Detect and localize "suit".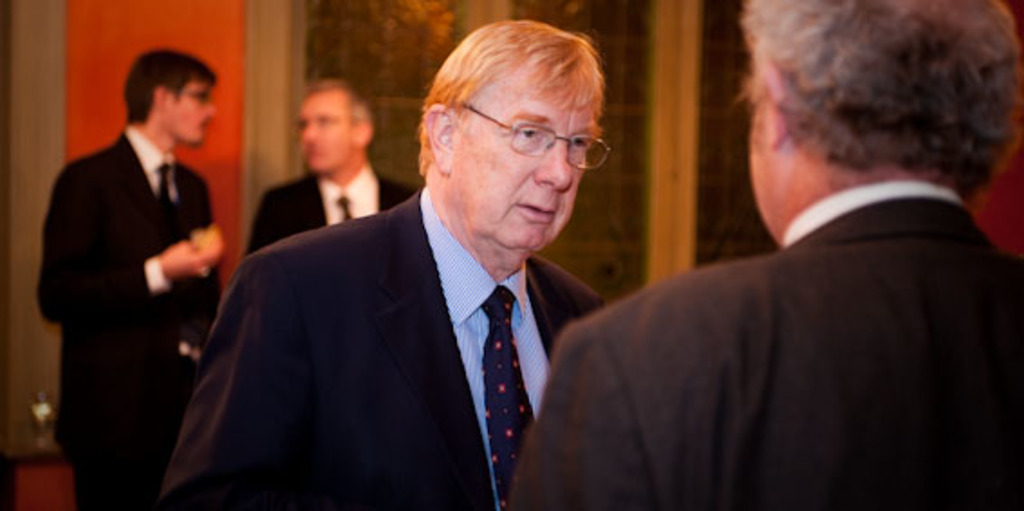
Localized at <box>228,170,417,262</box>.
